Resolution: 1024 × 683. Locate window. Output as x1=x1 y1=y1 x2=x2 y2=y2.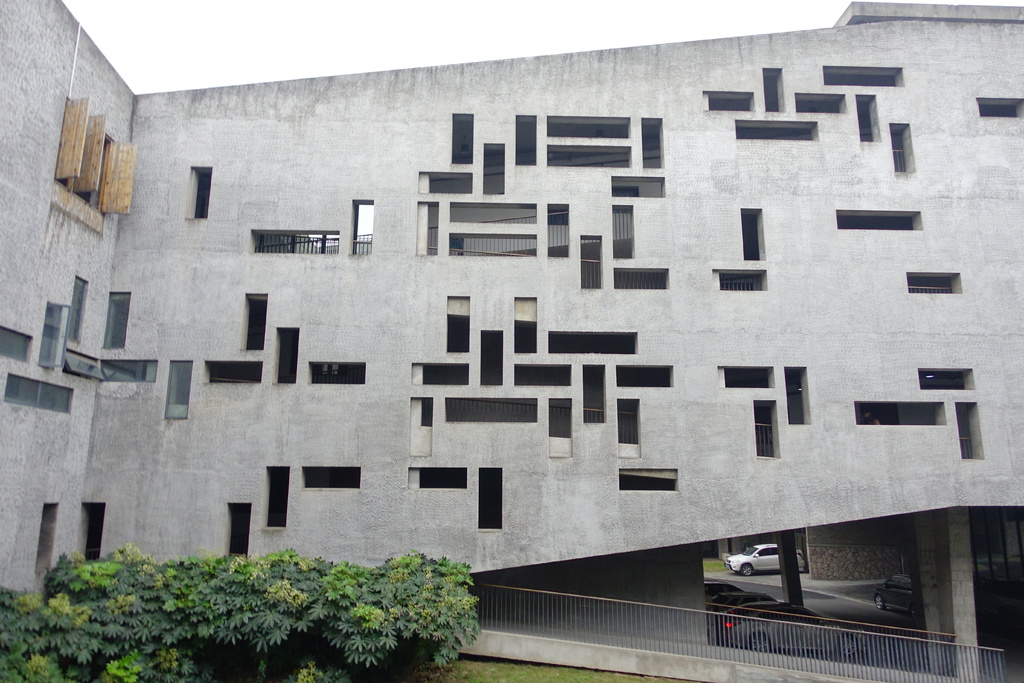
x1=858 y1=95 x2=879 y2=145.
